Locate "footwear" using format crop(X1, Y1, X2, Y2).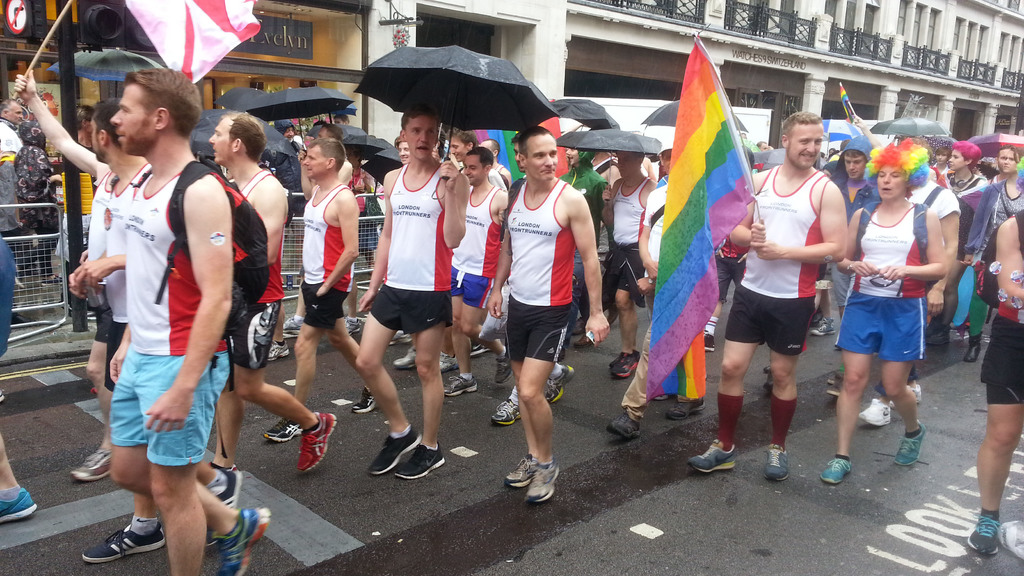
crop(963, 334, 984, 362).
